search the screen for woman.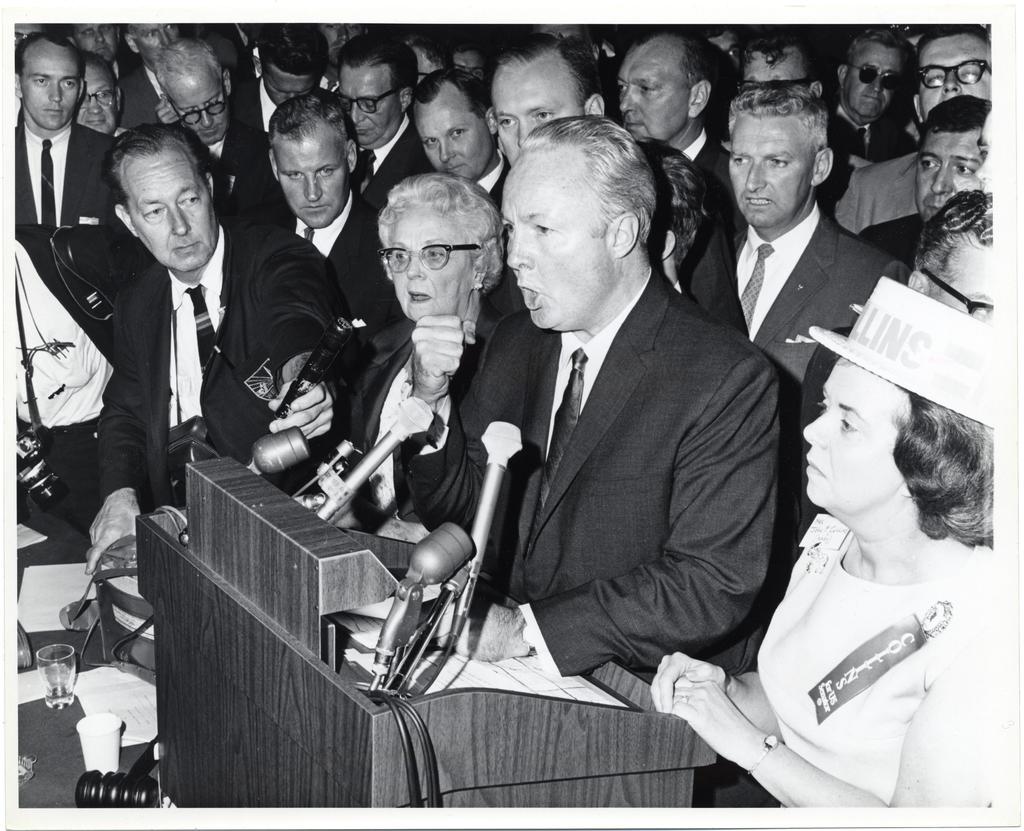
Found at Rect(694, 261, 981, 830).
